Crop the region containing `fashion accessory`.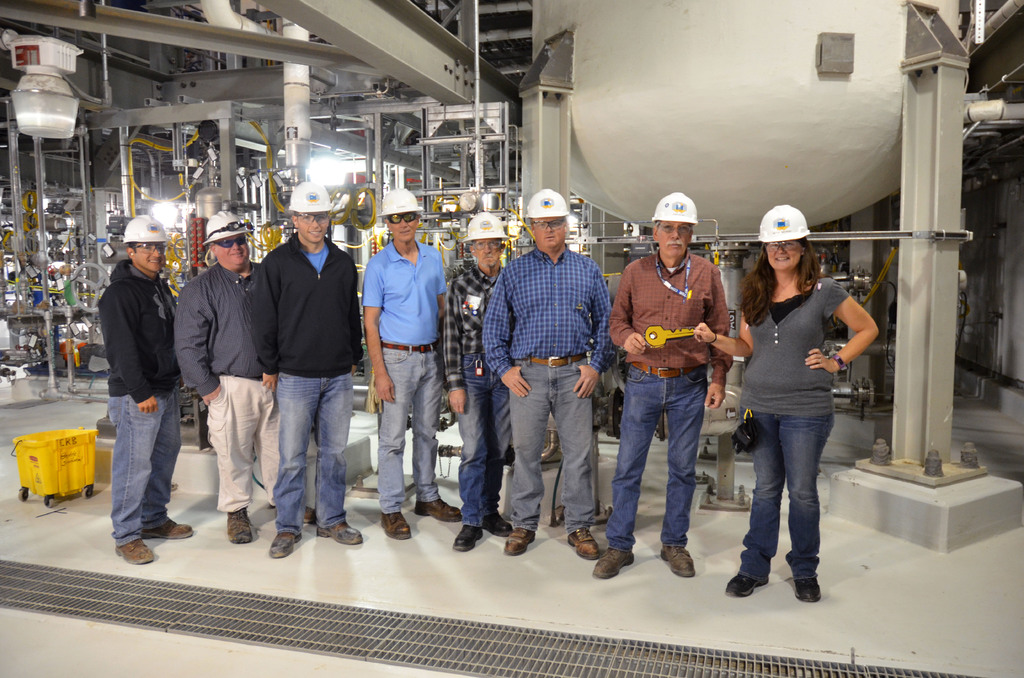
Crop region: x1=131 y1=242 x2=169 y2=252.
